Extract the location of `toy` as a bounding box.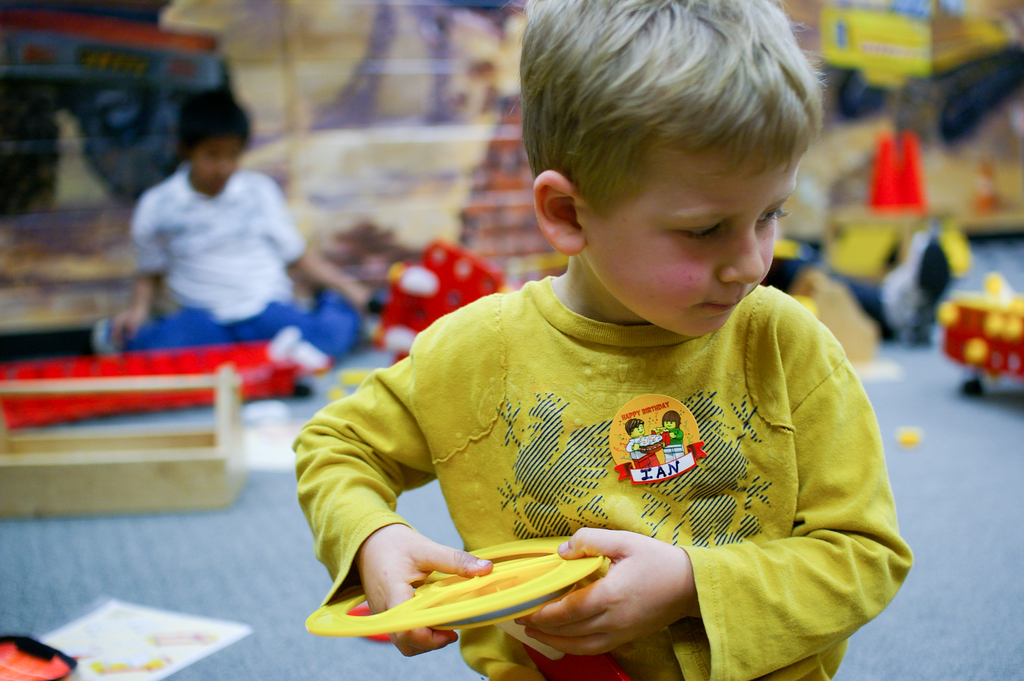
[365, 233, 519, 375].
